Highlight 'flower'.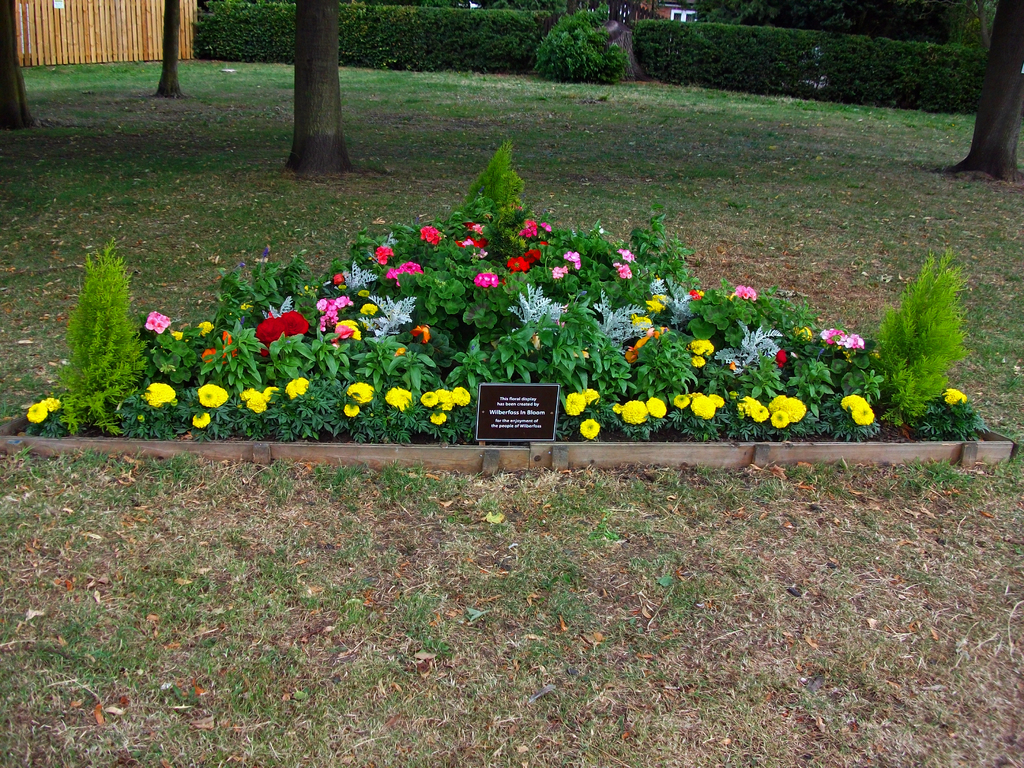
Highlighted region: x1=944, y1=387, x2=966, y2=404.
